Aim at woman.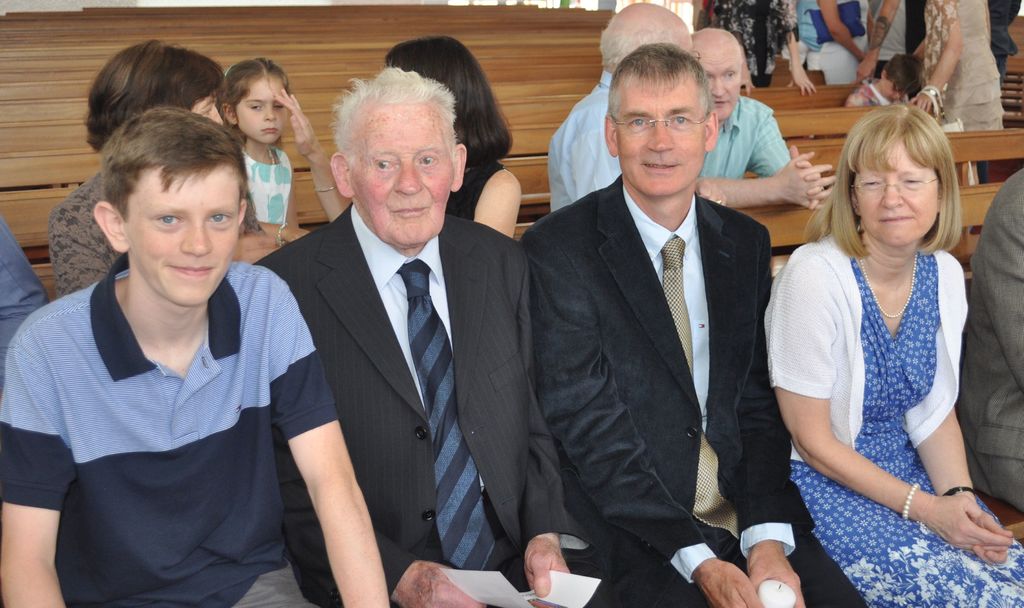
Aimed at region(909, 0, 1001, 132).
